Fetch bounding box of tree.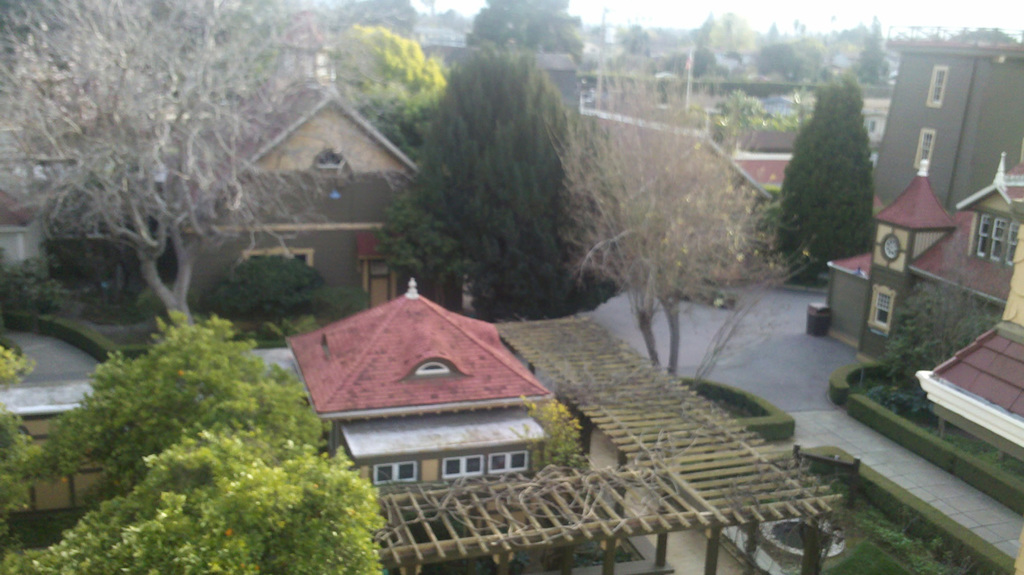
Bbox: bbox(328, 14, 452, 161).
